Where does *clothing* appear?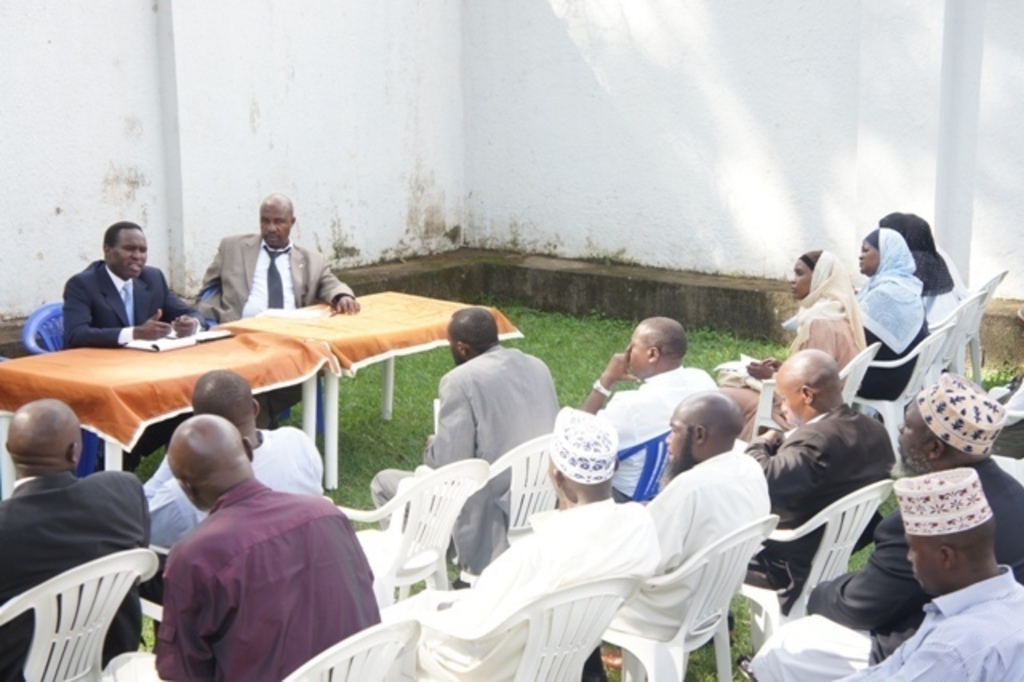
Appears at [843, 565, 1022, 680].
